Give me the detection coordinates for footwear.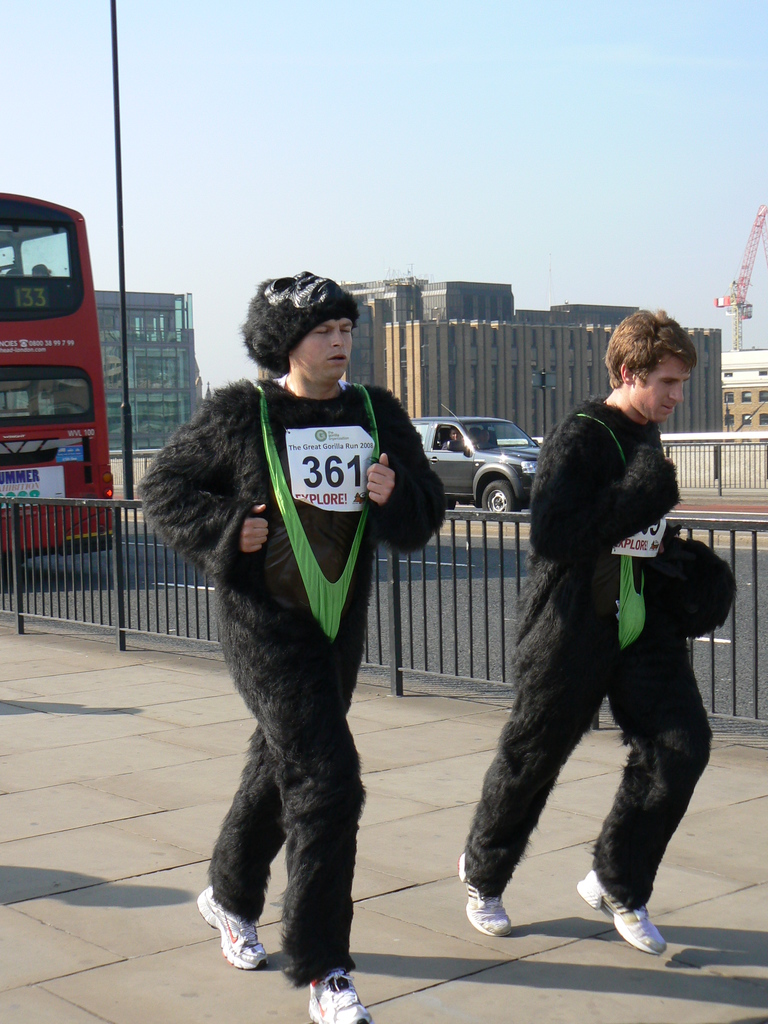
x1=576, y1=868, x2=670, y2=959.
